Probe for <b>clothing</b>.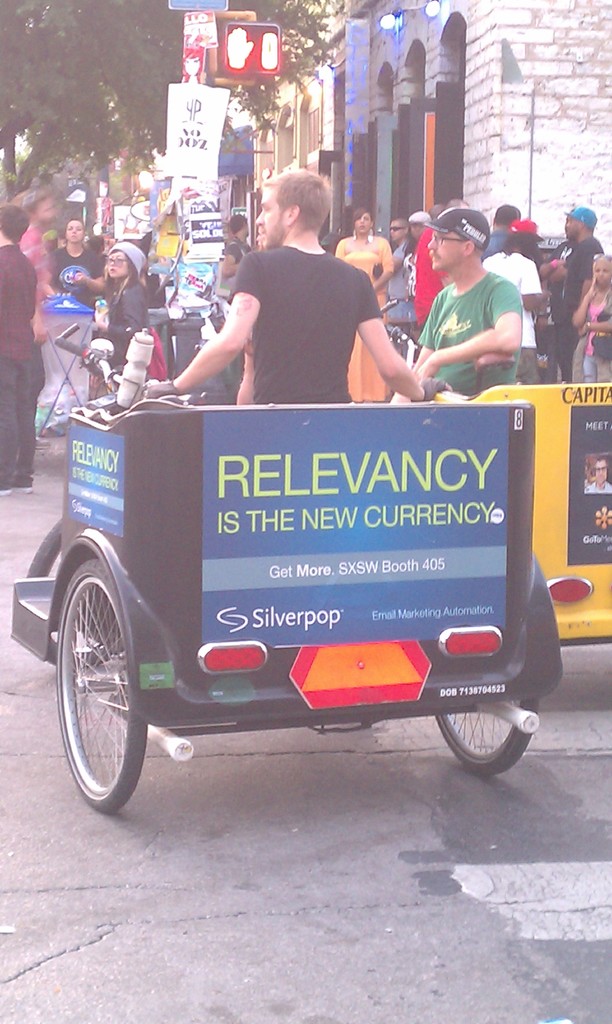
Probe result: 483, 255, 545, 379.
